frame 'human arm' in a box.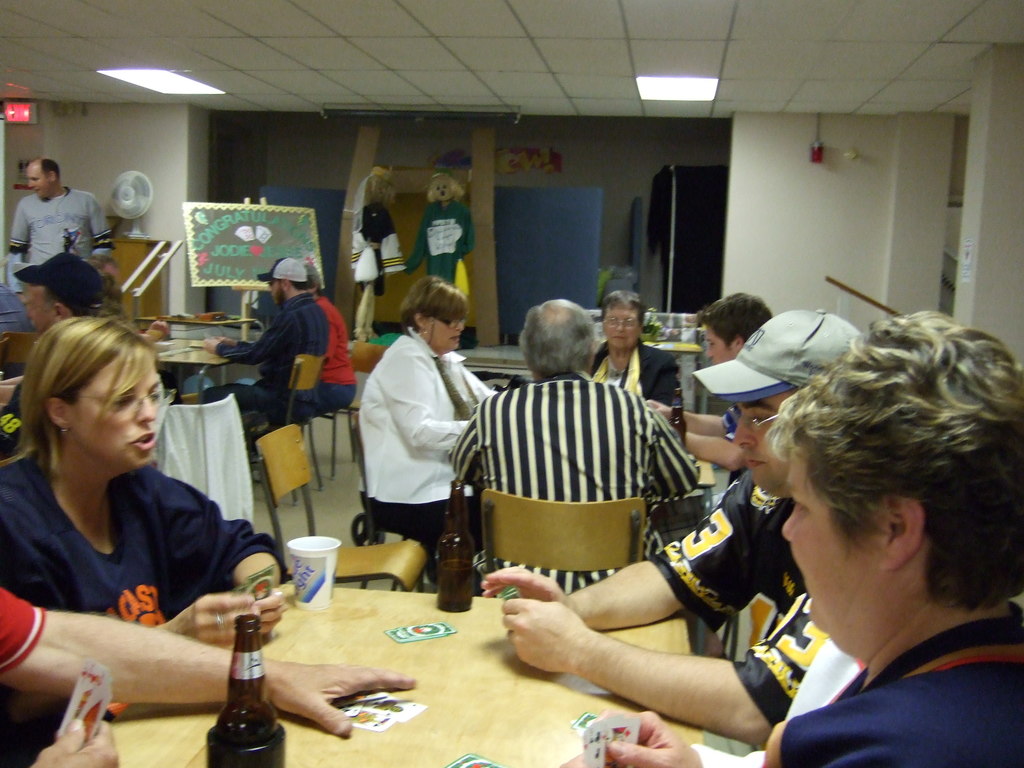
left=0, top=584, right=416, bottom=738.
